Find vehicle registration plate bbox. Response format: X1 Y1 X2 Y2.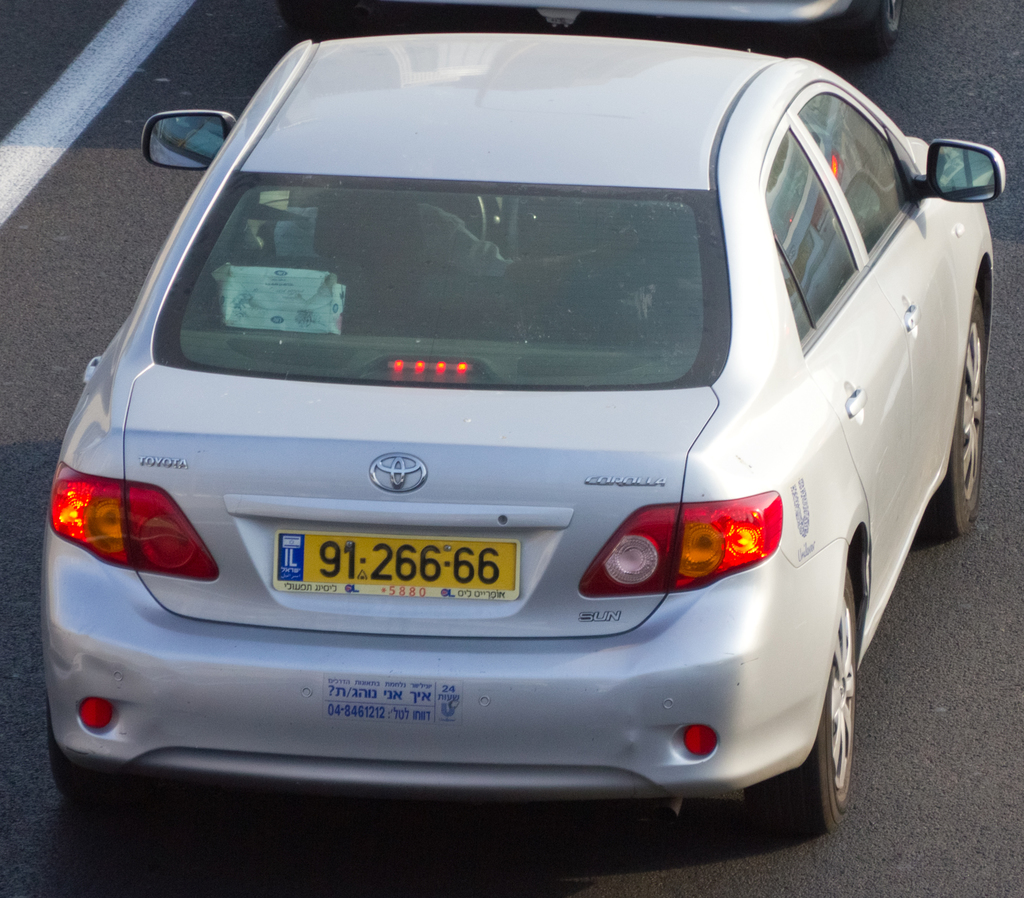
271 534 520 603.
